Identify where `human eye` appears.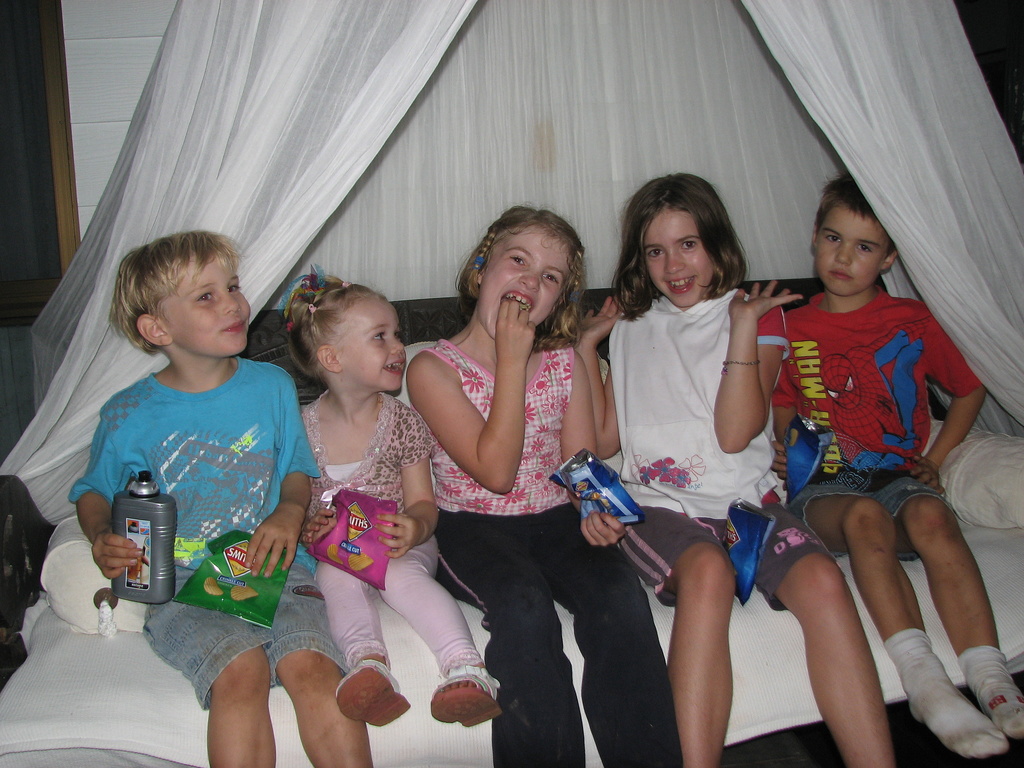
Appears at Rect(545, 270, 563, 285).
